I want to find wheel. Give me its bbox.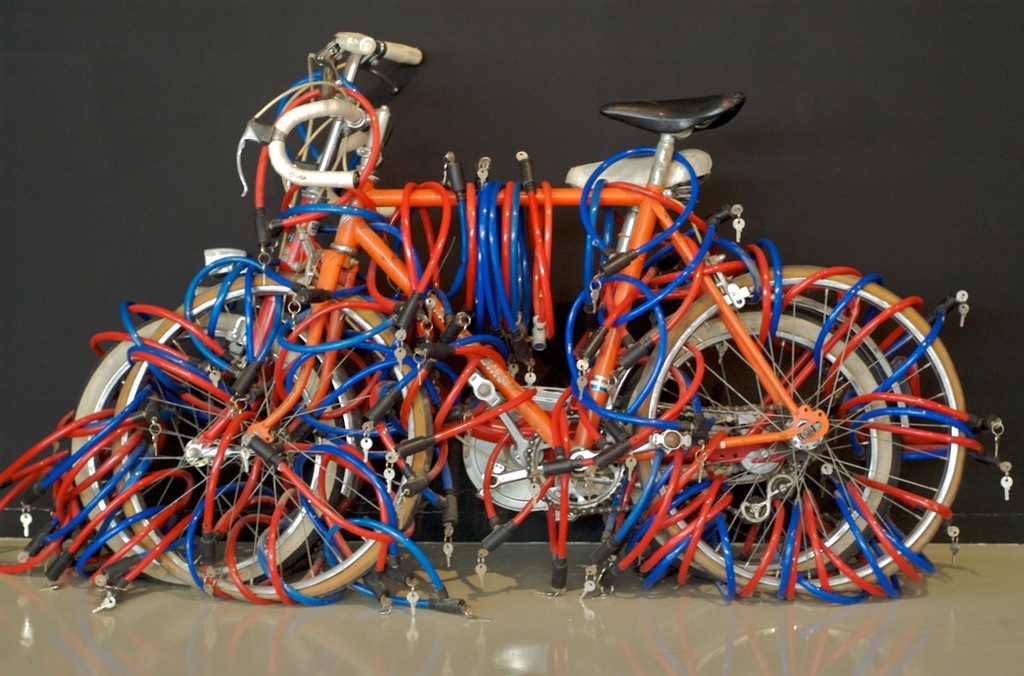
109,270,434,609.
